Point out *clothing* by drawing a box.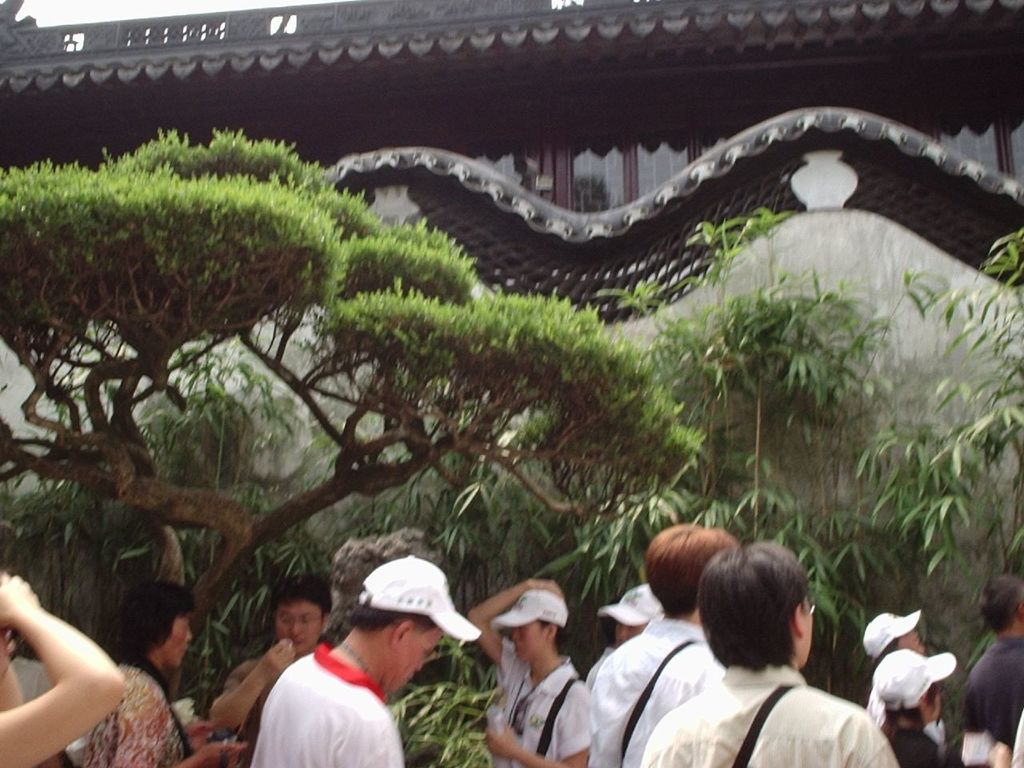
959:644:1023:748.
